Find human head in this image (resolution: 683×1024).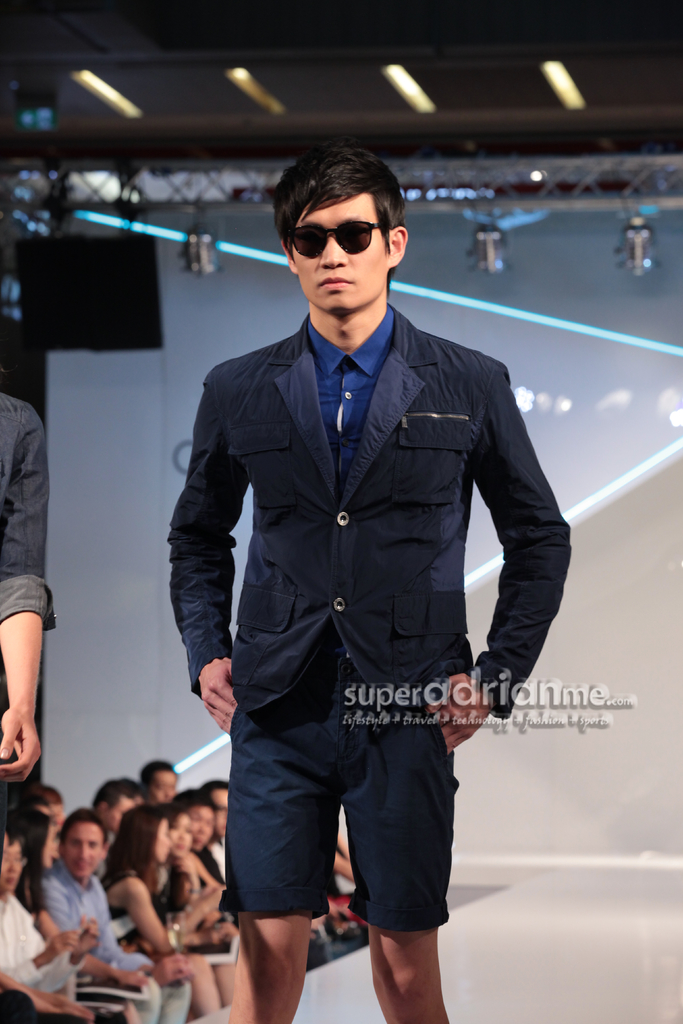
crop(272, 139, 418, 311).
